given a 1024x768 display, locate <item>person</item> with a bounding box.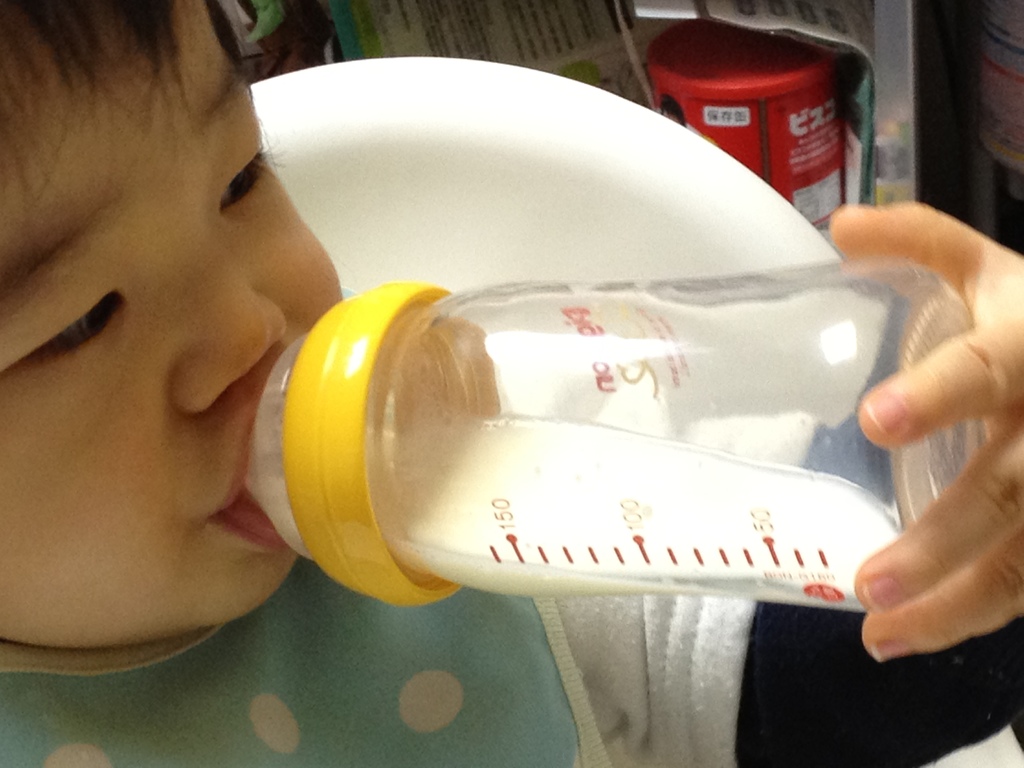
Located: pyautogui.locateOnScreen(0, 0, 1023, 767).
